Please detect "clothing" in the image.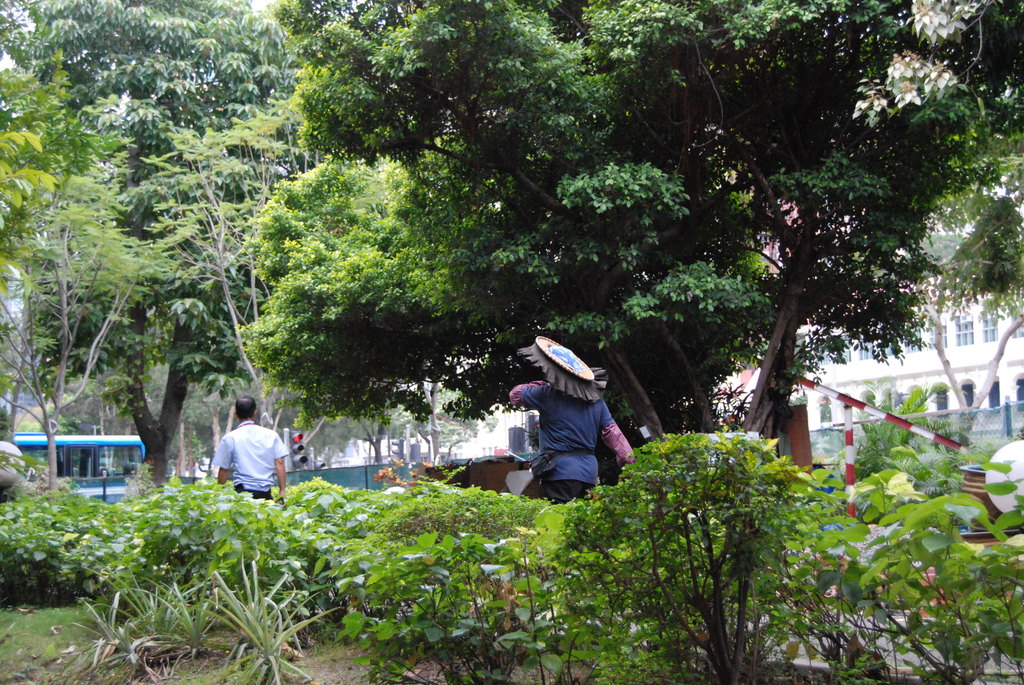
left=217, top=424, right=291, bottom=503.
